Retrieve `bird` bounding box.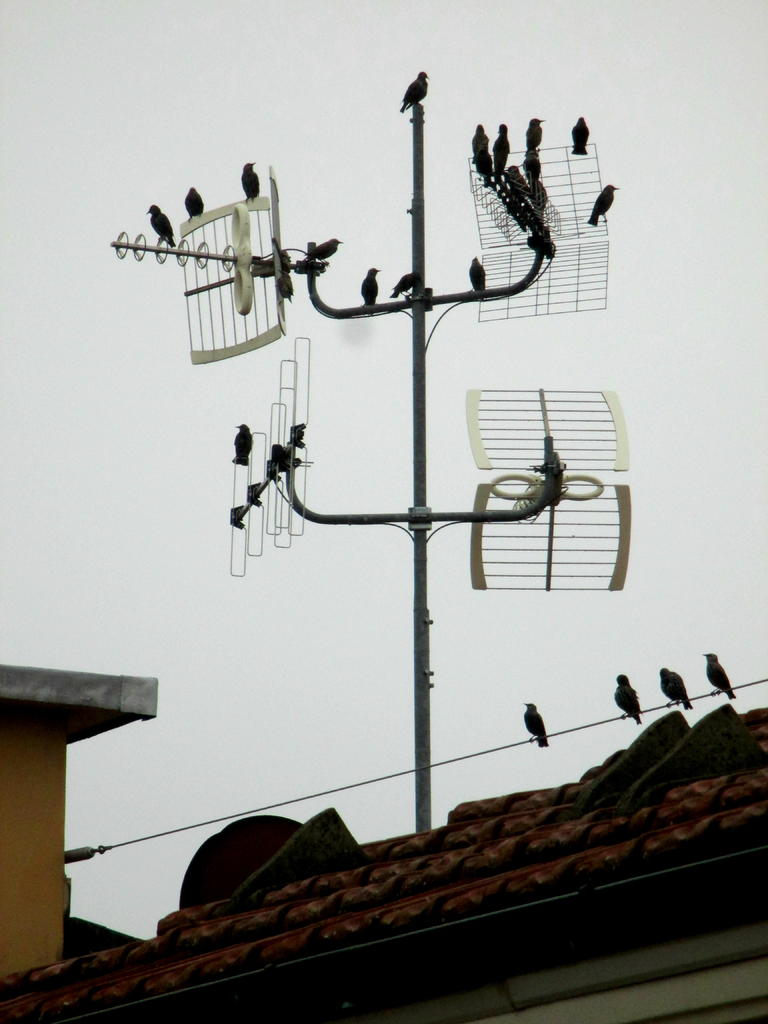
Bounding box: [147,205,180,253].
